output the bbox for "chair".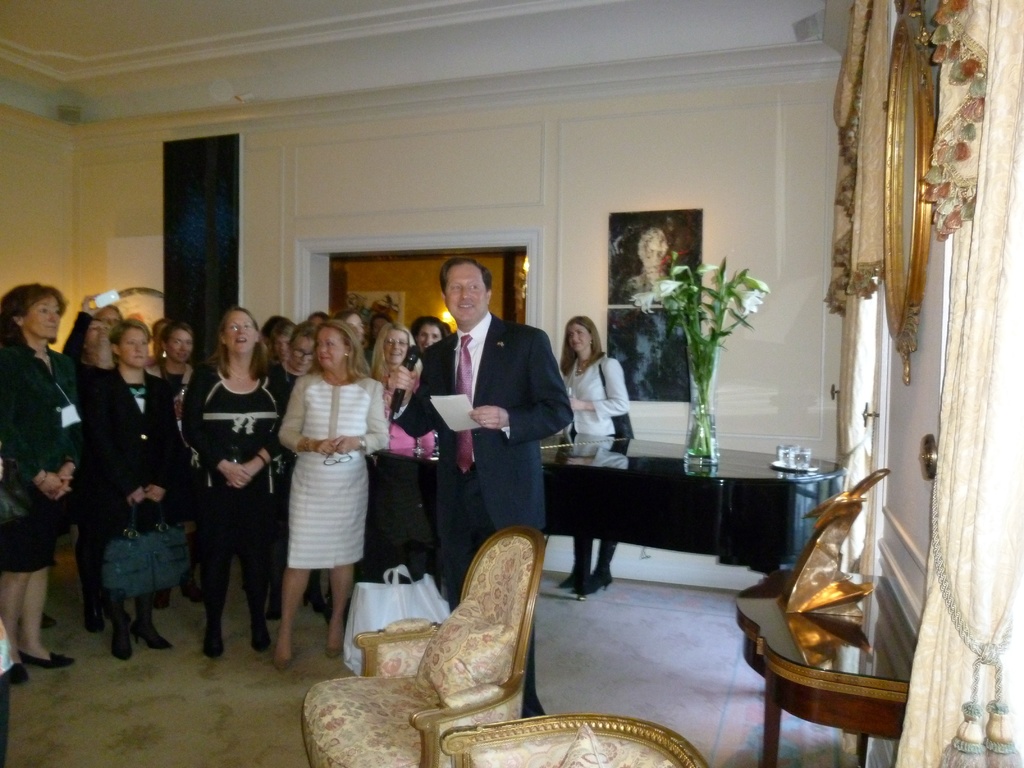
region(291, 532, 541, 767).
